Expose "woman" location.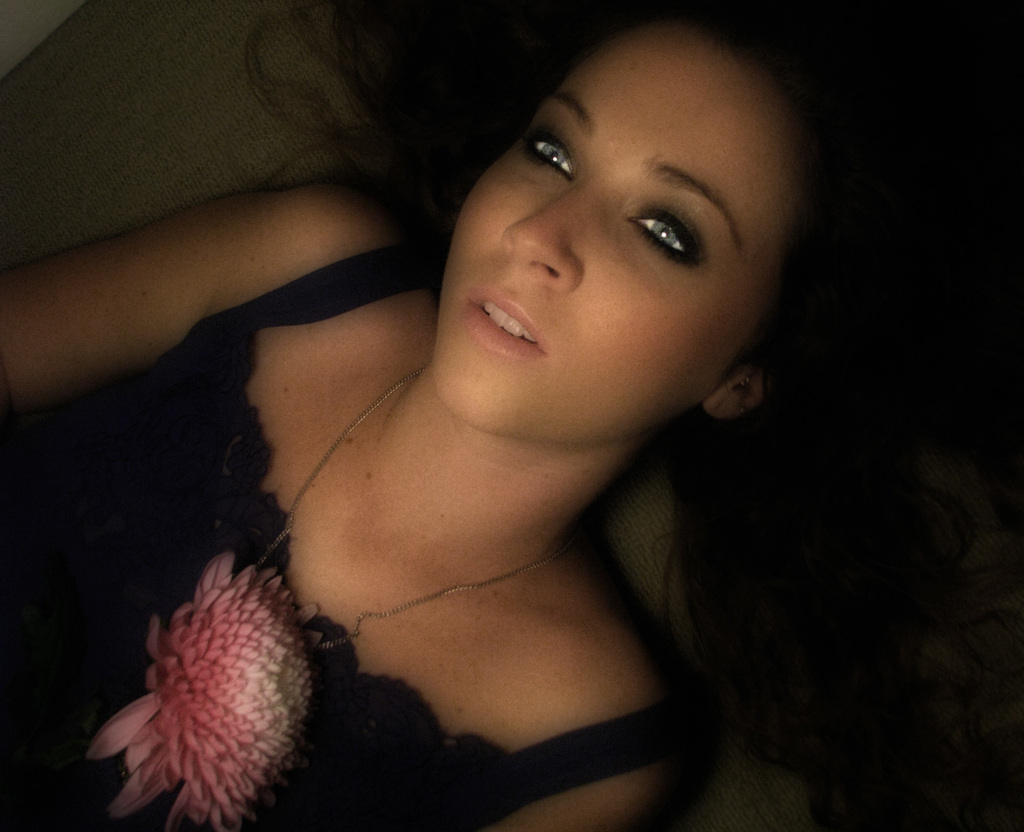
Exposed at select_region(77, 15, 984, 827).
